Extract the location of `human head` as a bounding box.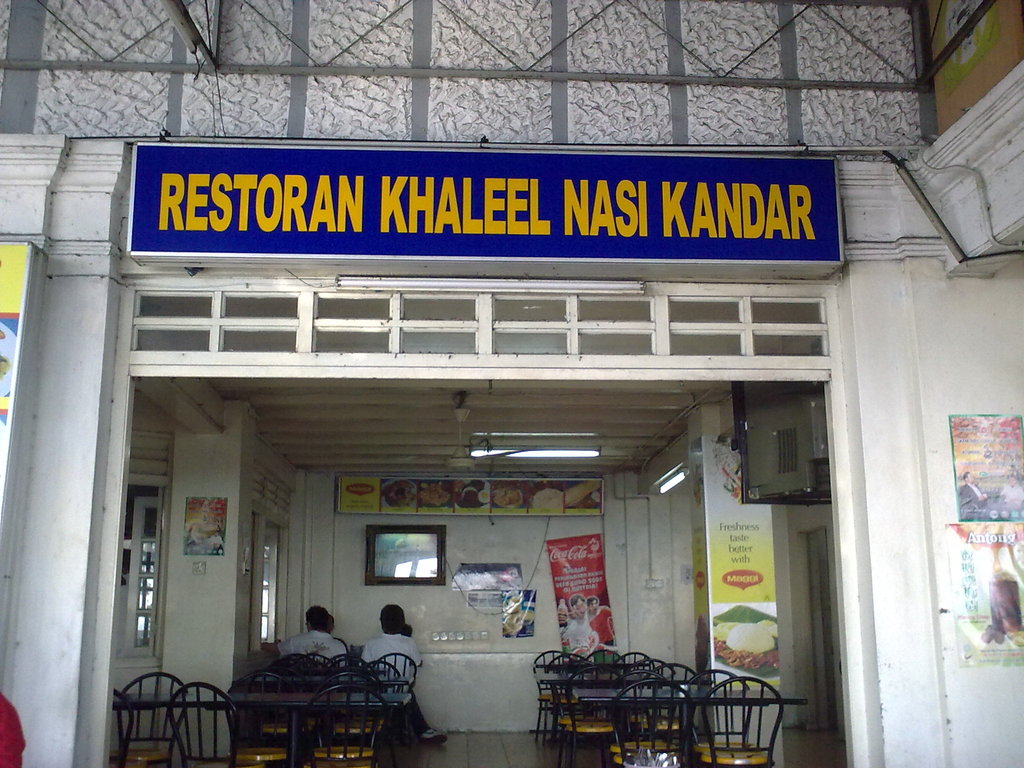
964, 470, 975, 481.
